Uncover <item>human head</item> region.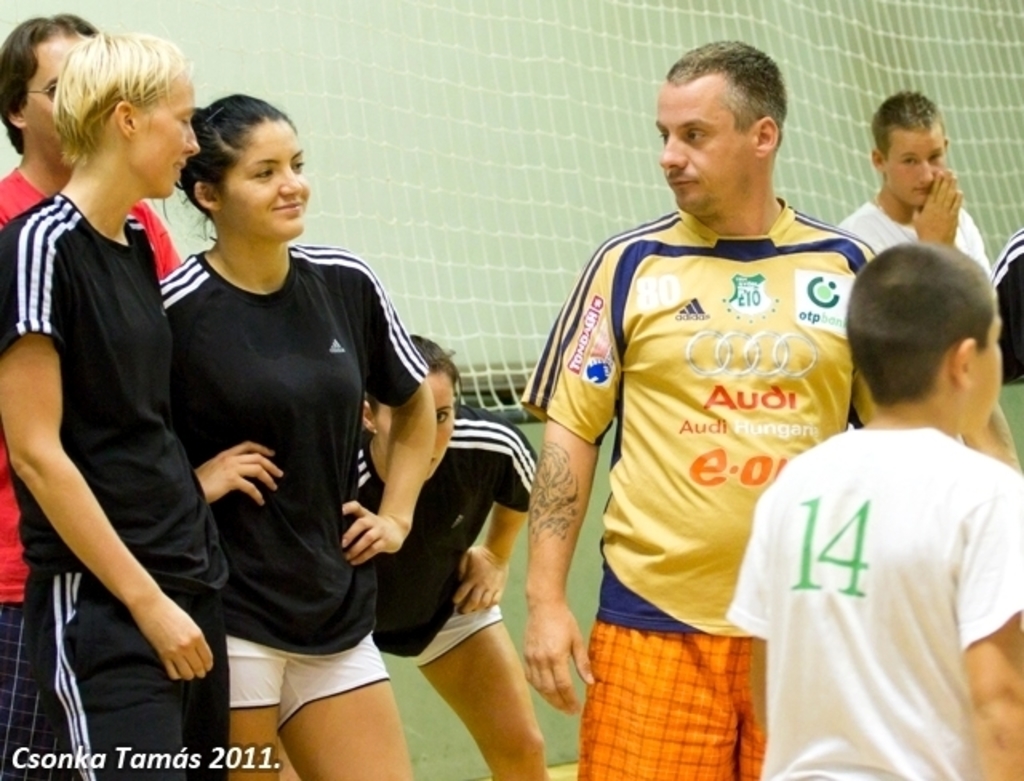
Uncovered: bbox(0, 18, 98, 163).
